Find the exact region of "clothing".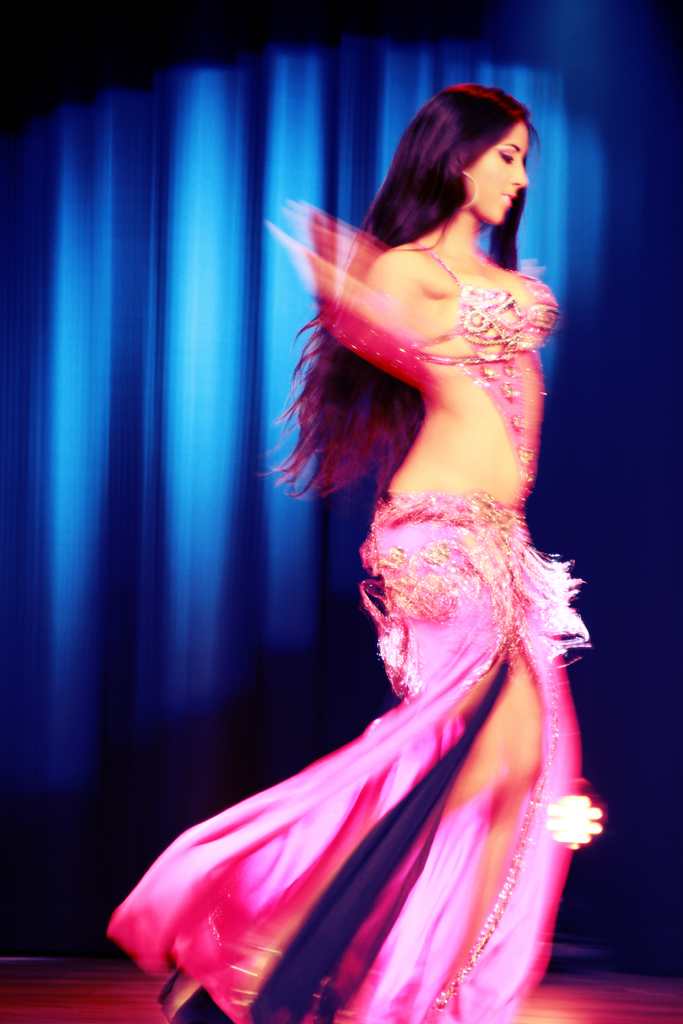
Exact region: bbox(131, 205, 593, 977).
